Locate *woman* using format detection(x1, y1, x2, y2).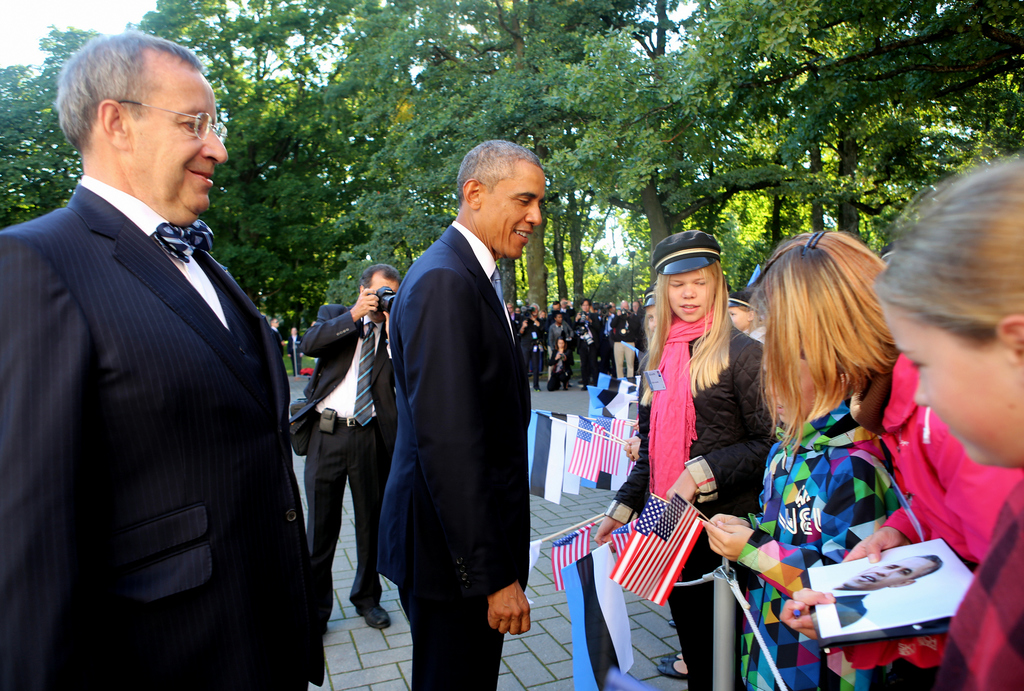
detection(593, 231, 779, 690).
